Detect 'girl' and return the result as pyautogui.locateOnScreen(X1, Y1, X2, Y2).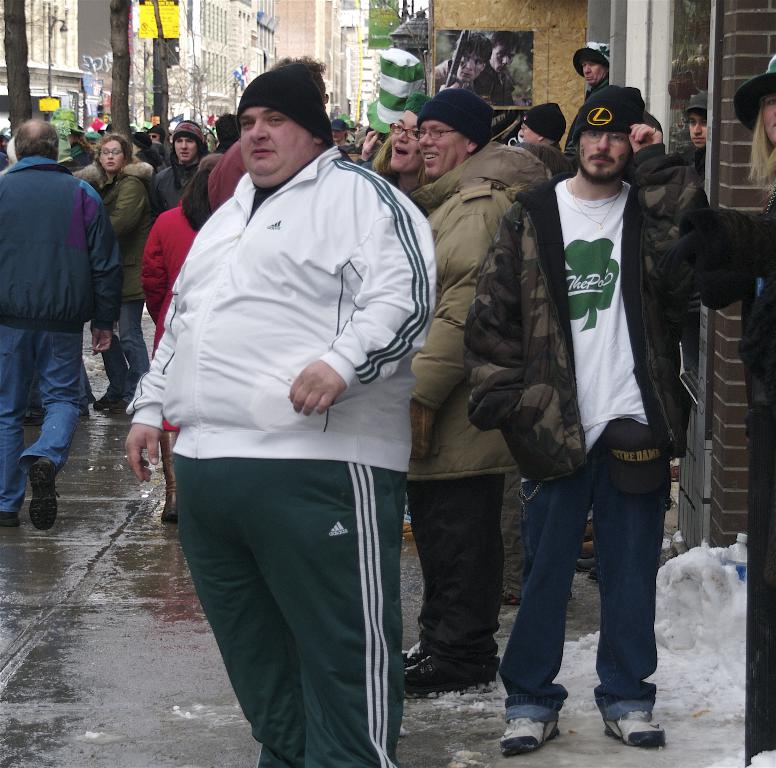
pyautogui.locateOnScreen(82, 133, 155, 411).
